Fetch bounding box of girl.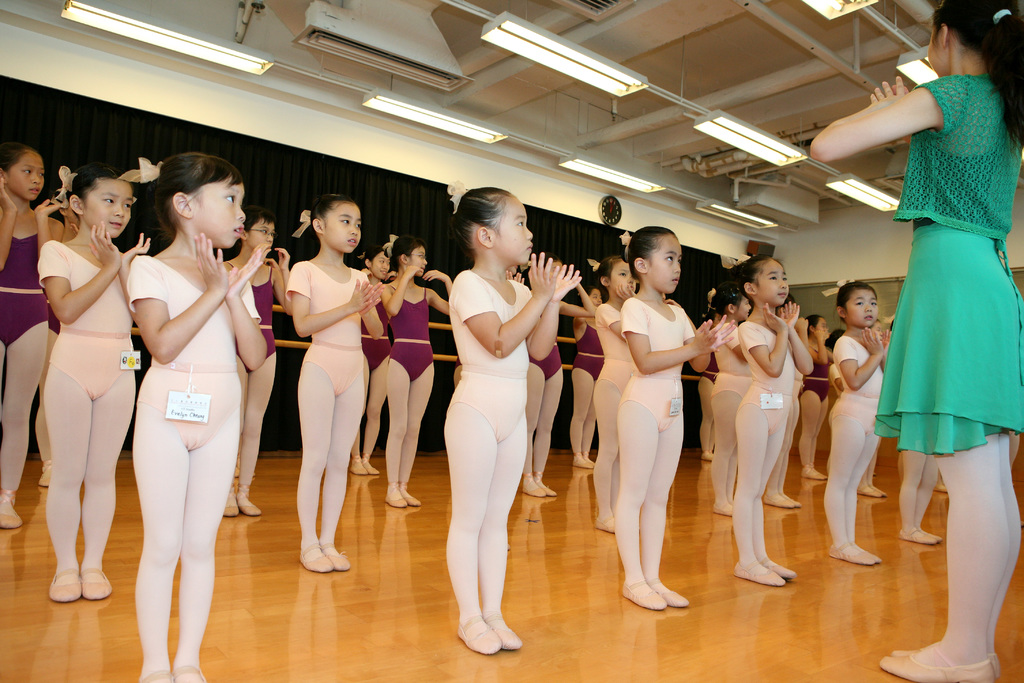
Bbox: (left=728, top=256, right=817, bottom=593).
